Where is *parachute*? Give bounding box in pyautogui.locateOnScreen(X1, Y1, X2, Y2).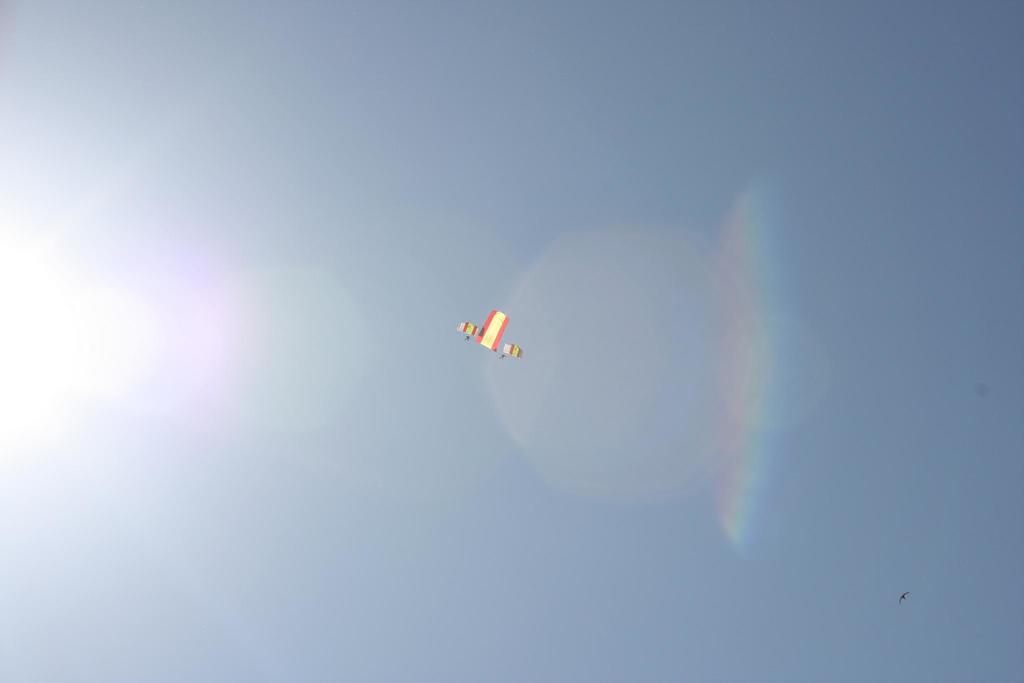
pyautogui.locateOnScreen(457, 322, 479, 336).
